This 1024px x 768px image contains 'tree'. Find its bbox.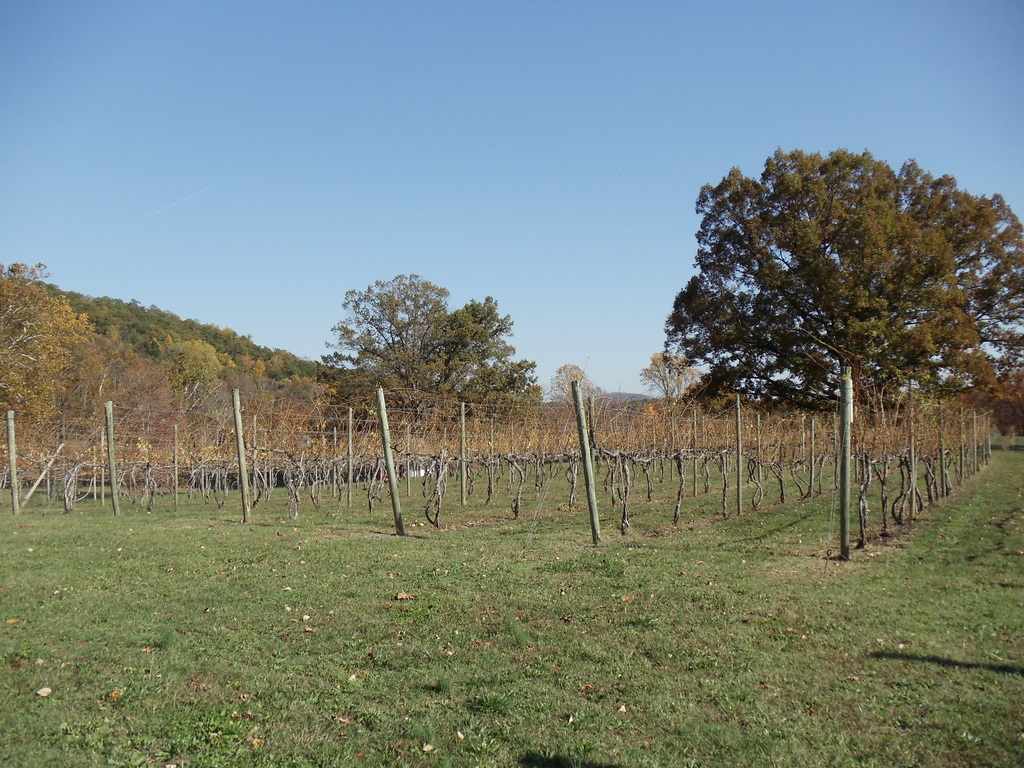
region(326, 294, 540, 452).
